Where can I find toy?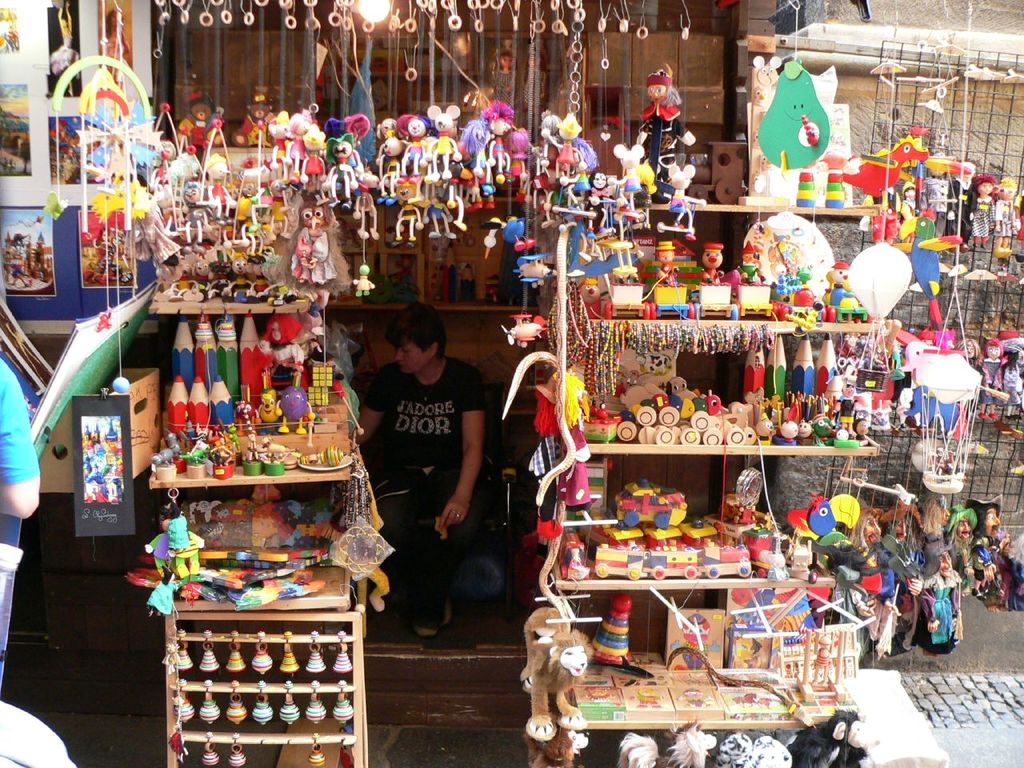
You can find it at detection(614, 484, 698, 526).
